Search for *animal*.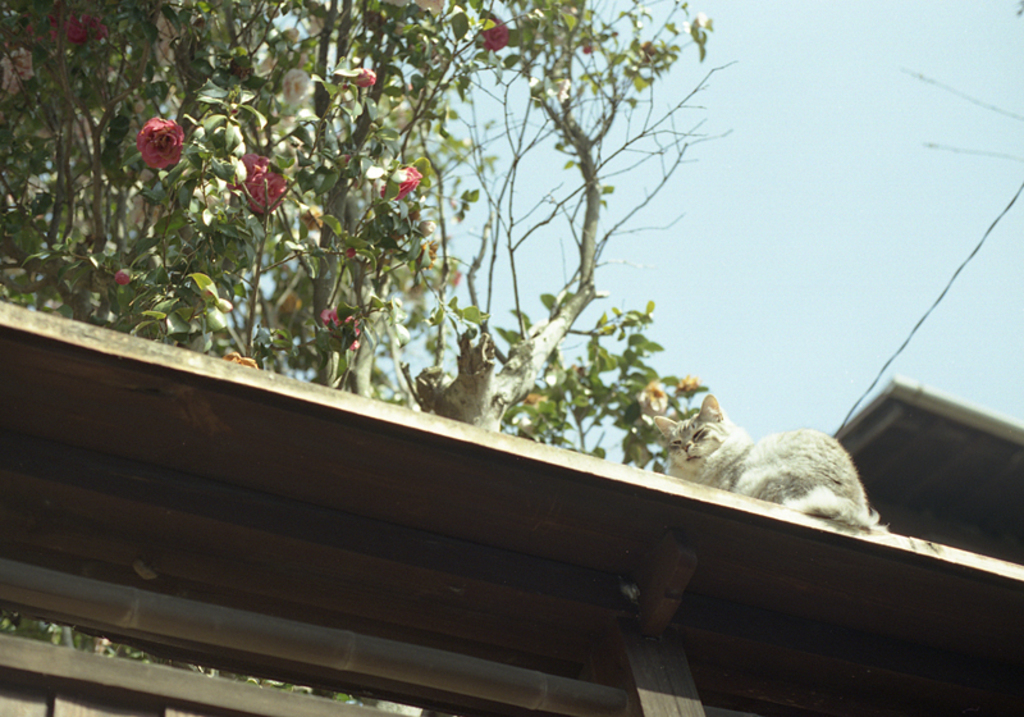
Found at bbox(652, 397, 877, 528).
